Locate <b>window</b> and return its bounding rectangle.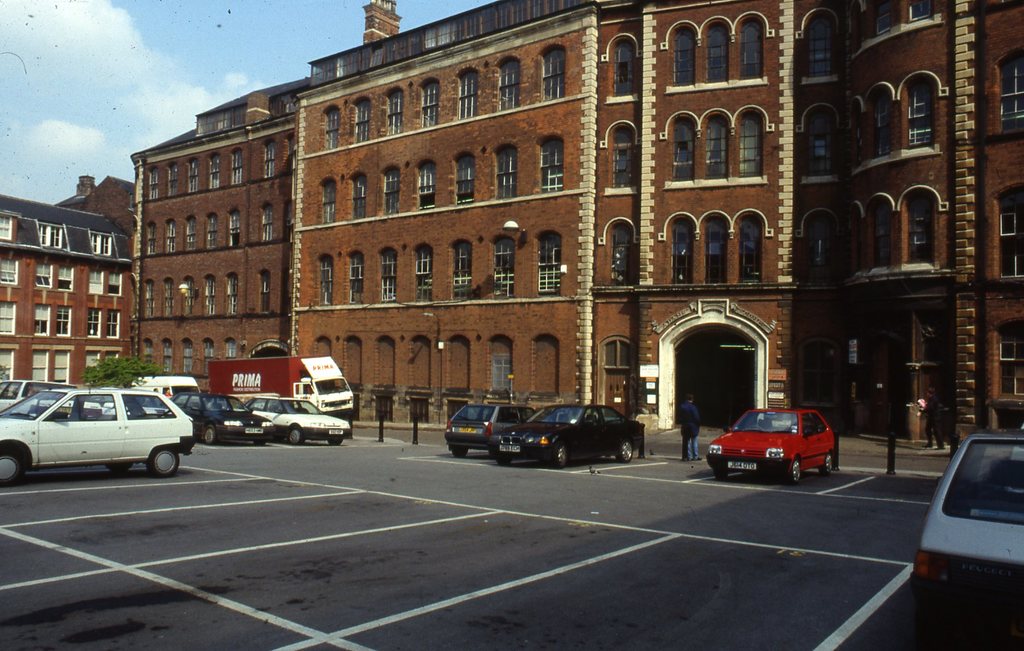
<bbox>609, 227, 635, 283</bbox>.
